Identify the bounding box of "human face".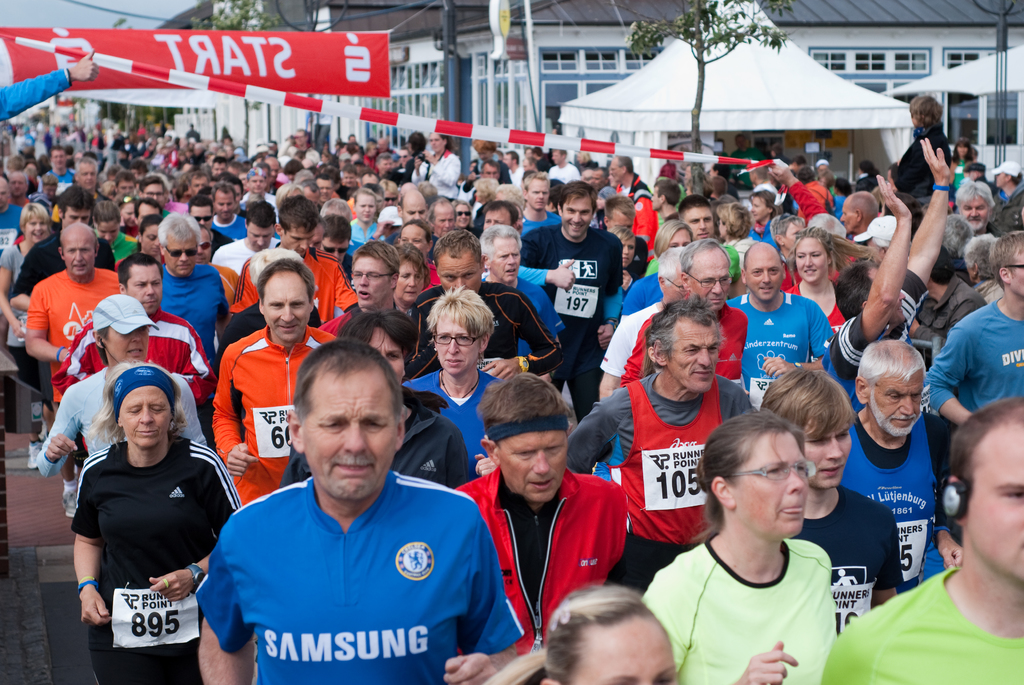
319/179/333/201.
